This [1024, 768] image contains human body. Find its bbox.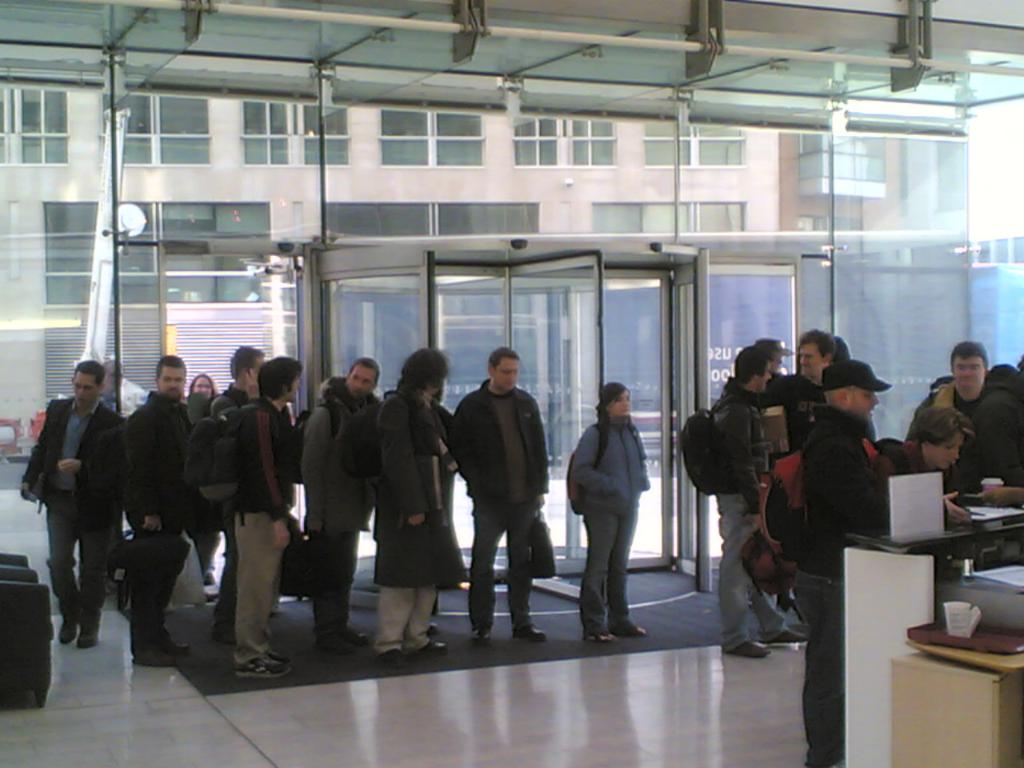
[786, 368, 826, 444].
